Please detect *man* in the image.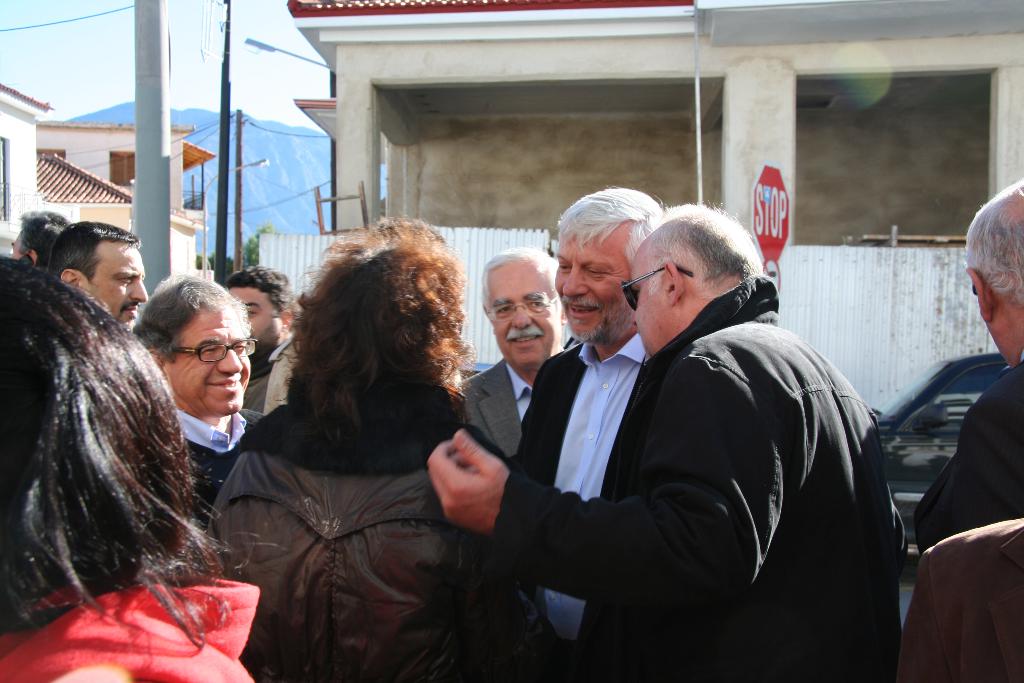
9:210:70:267.
